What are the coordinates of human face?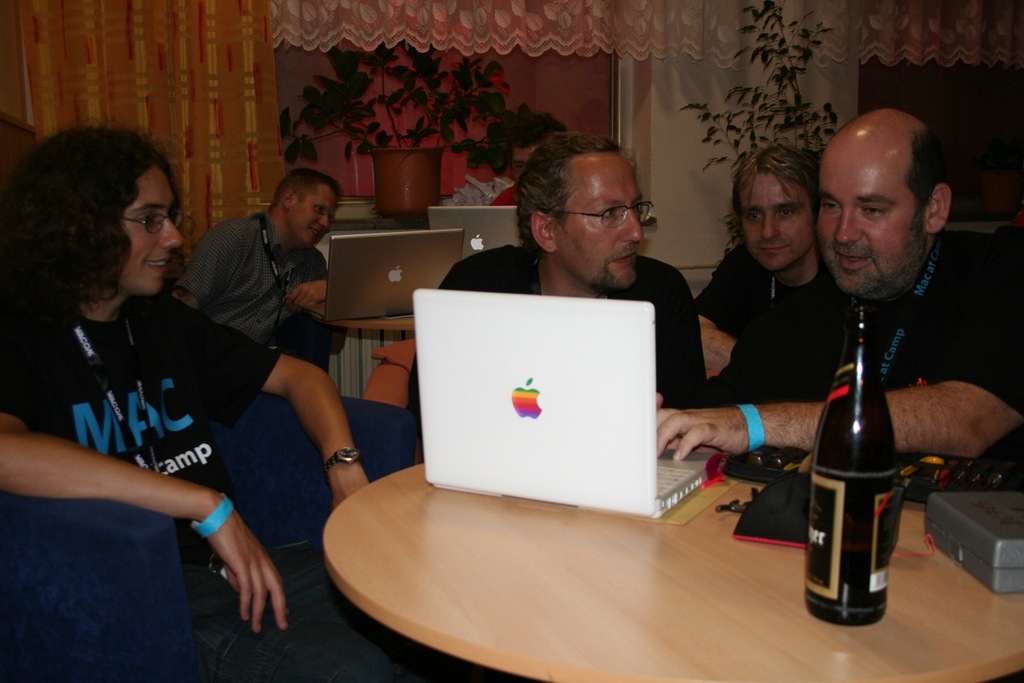
Rect(817, 141, 925, 290).
